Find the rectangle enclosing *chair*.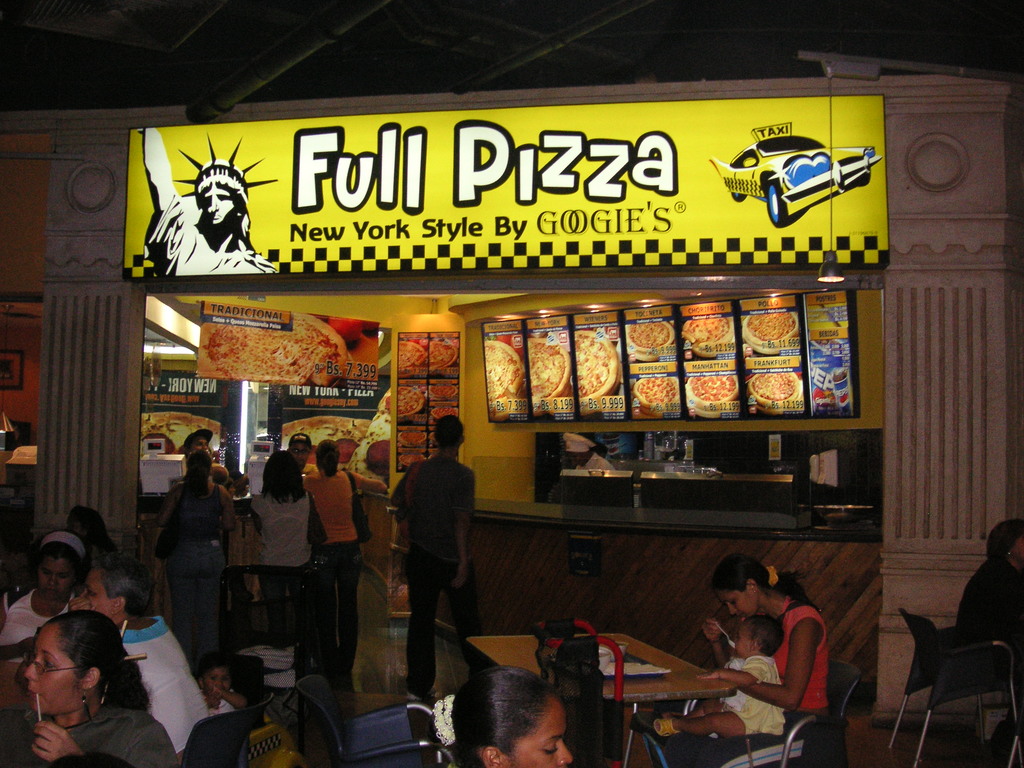
[636, 663, 860, 767].
